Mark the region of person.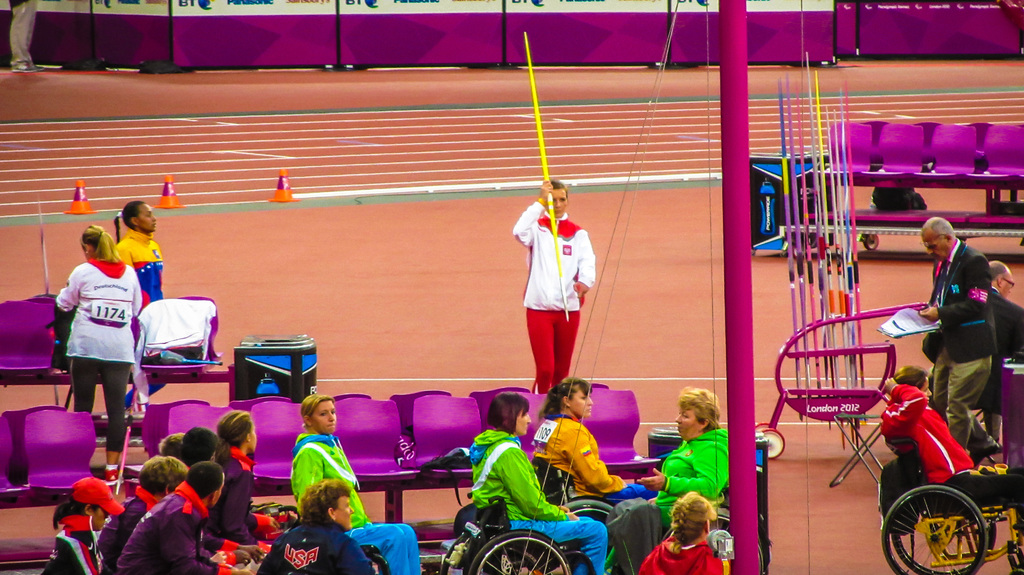
Region: bbox(94, 452, 191, 572).
